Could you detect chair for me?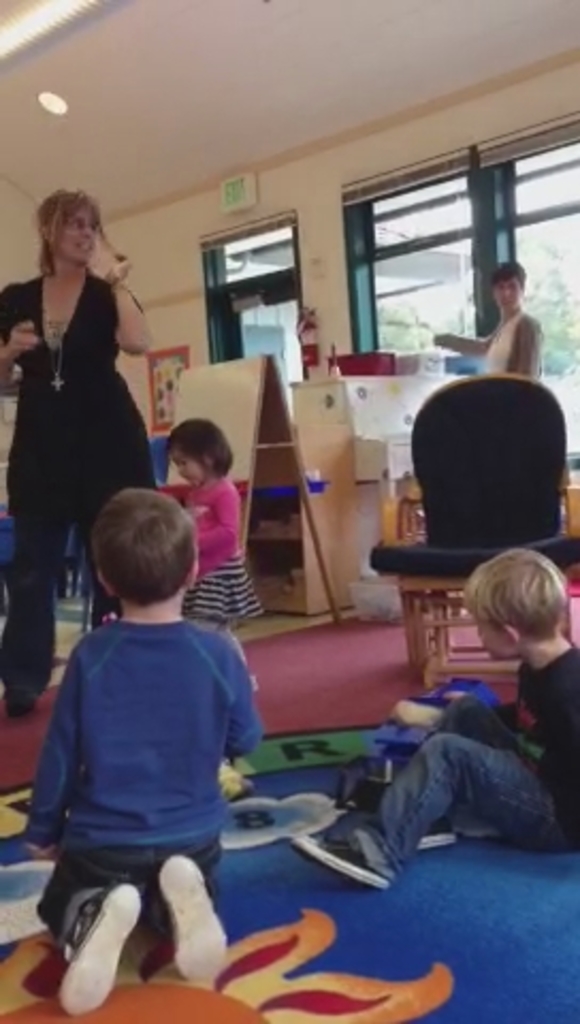
Detection result: region(373, 405, 574, 644).
